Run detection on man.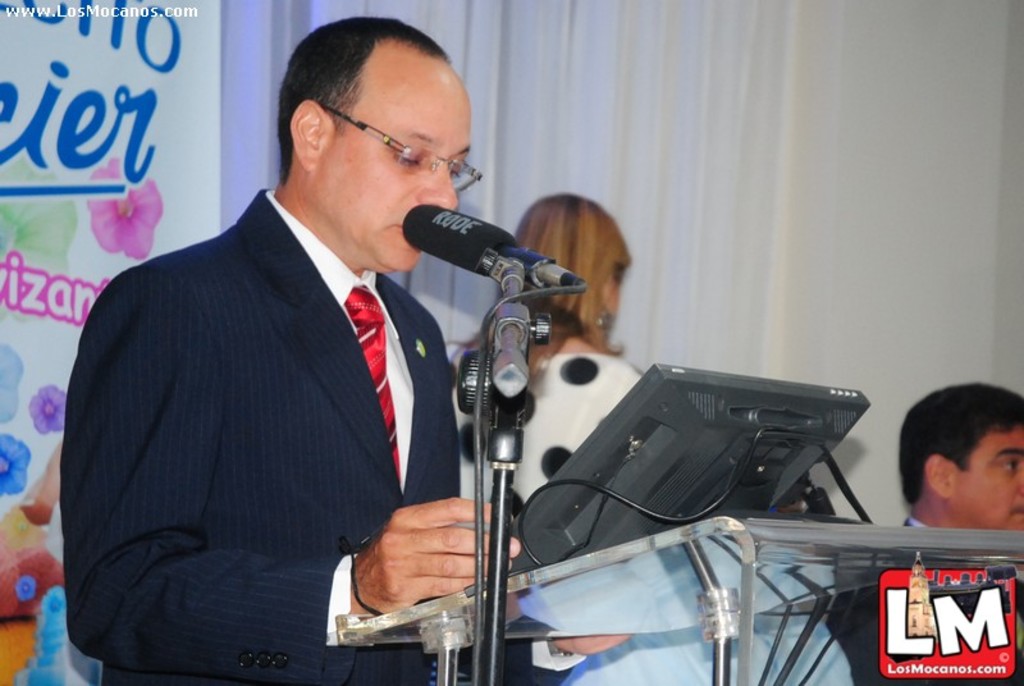
Result: pyautogui.locateOnScreen(826, 381, 1023, 685).
